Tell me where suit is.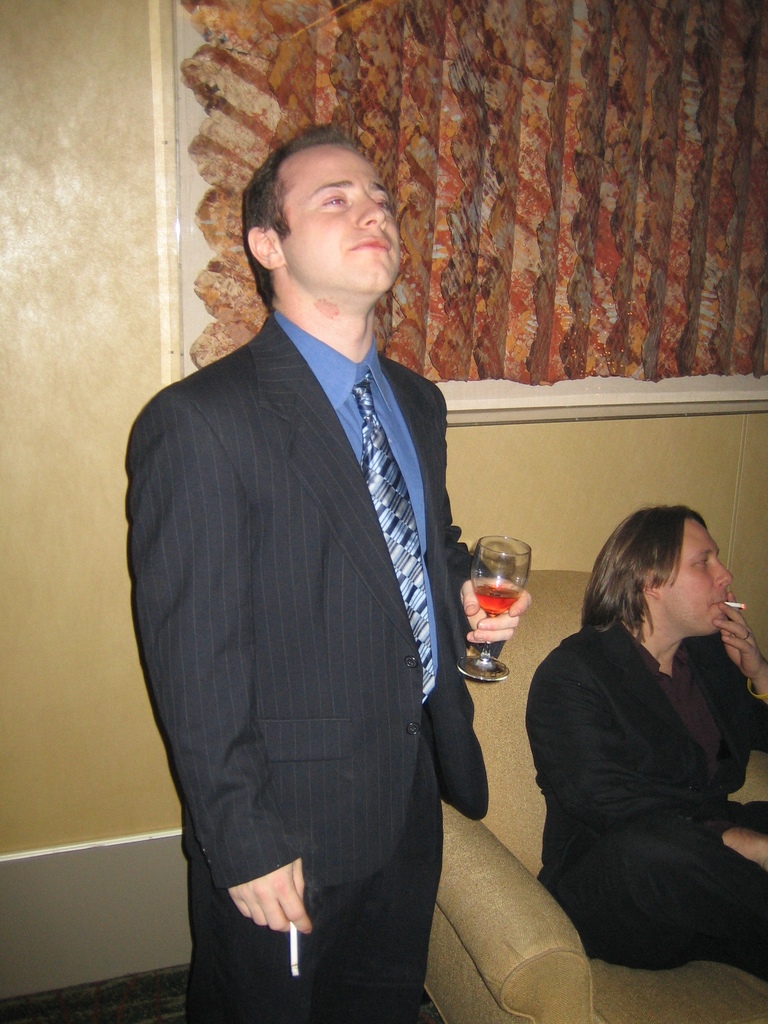
suit is at BBox(524, 613, 767, 982).
